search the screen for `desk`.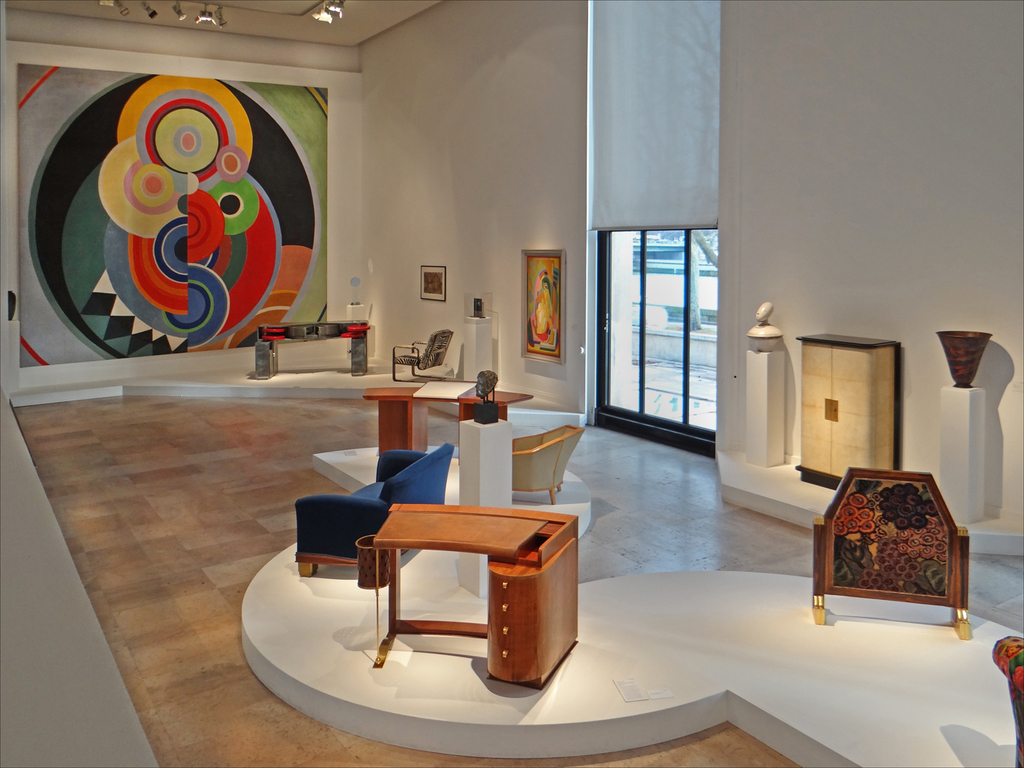
Found at 365 371 525 458.
